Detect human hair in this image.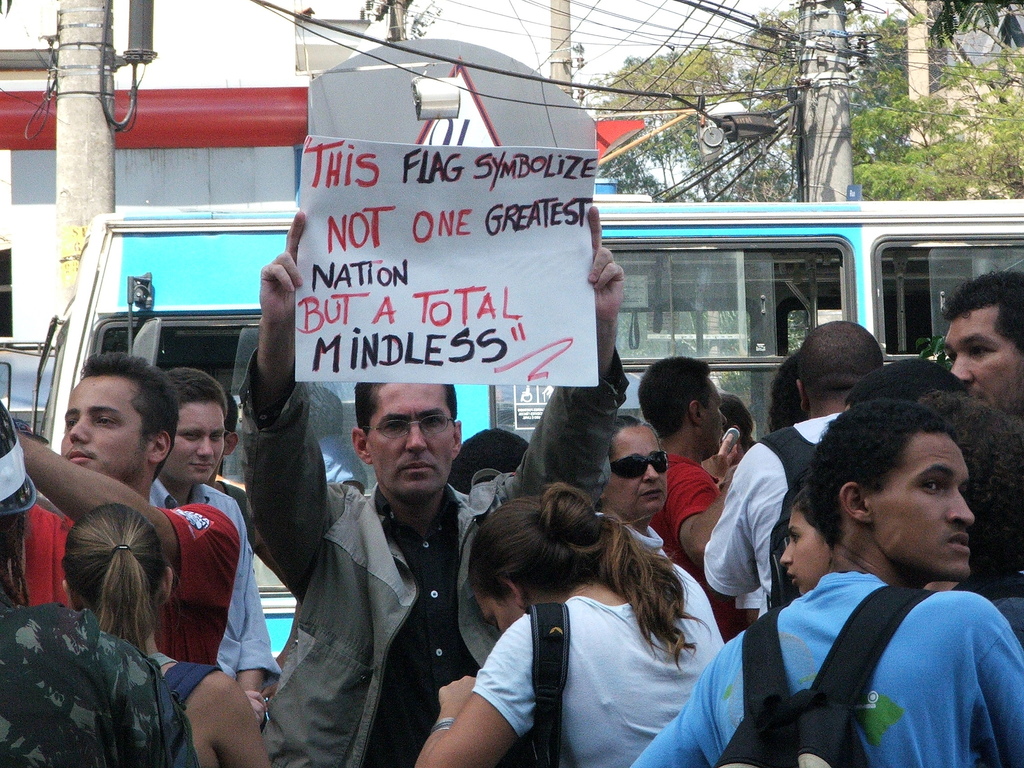
Detection: x1=939 y1=268 x2=1023 y2=355.
